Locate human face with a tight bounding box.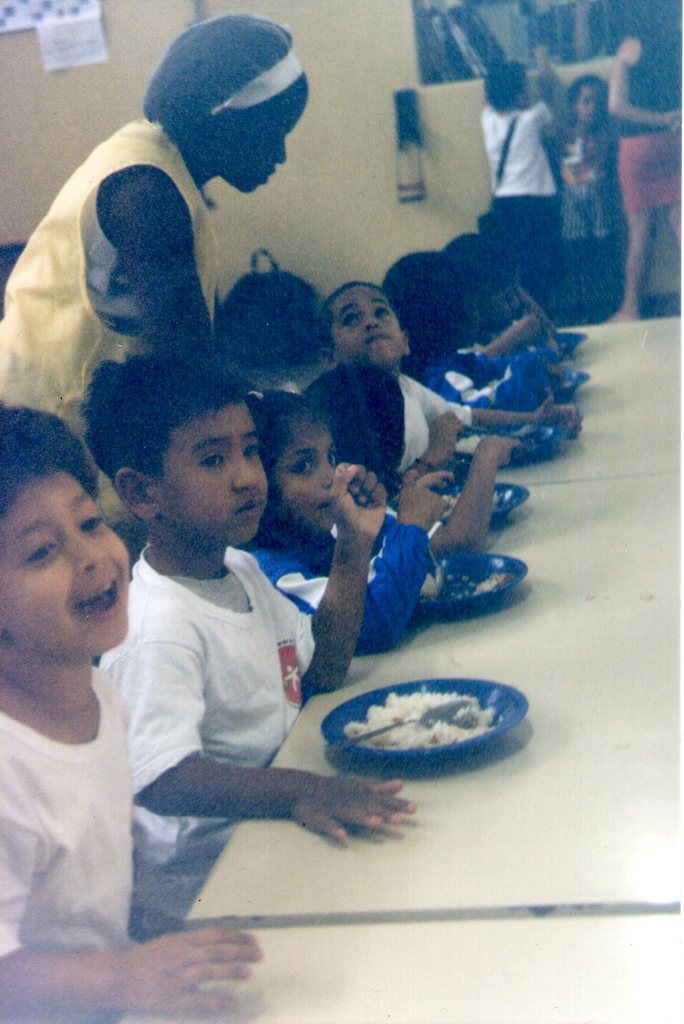
BBox(159, 394, 270, 552).
